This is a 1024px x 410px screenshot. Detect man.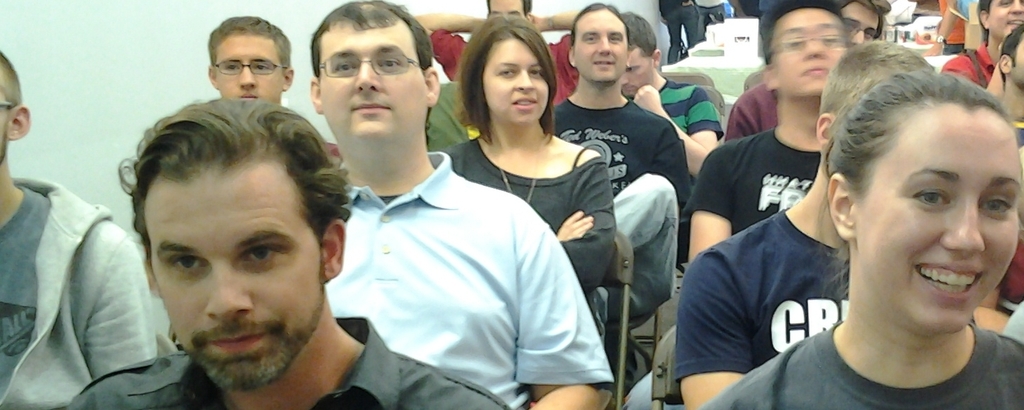
BBox(305, 0, 614, 409).
